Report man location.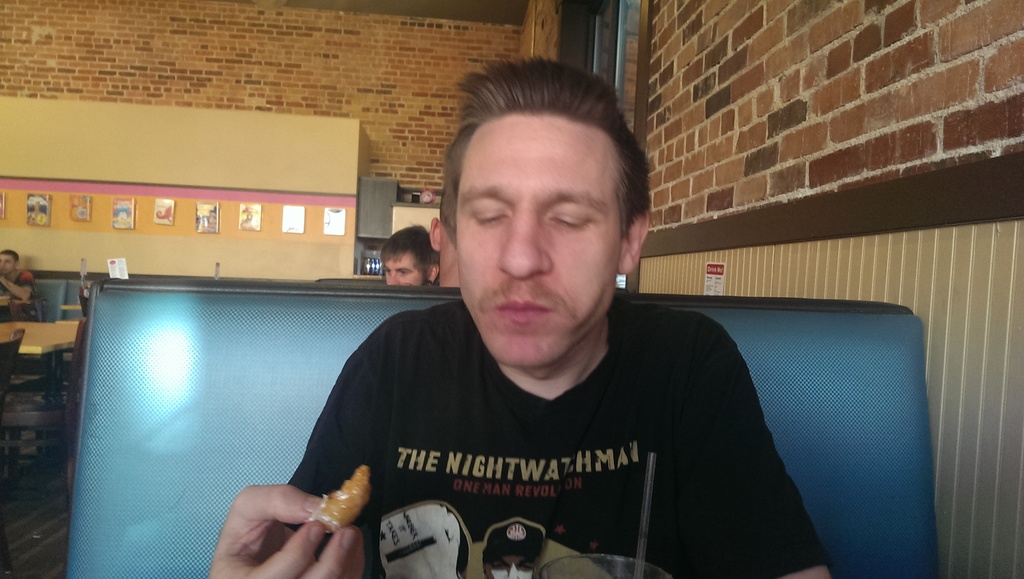
Report: (269, 99, 869, 562).
